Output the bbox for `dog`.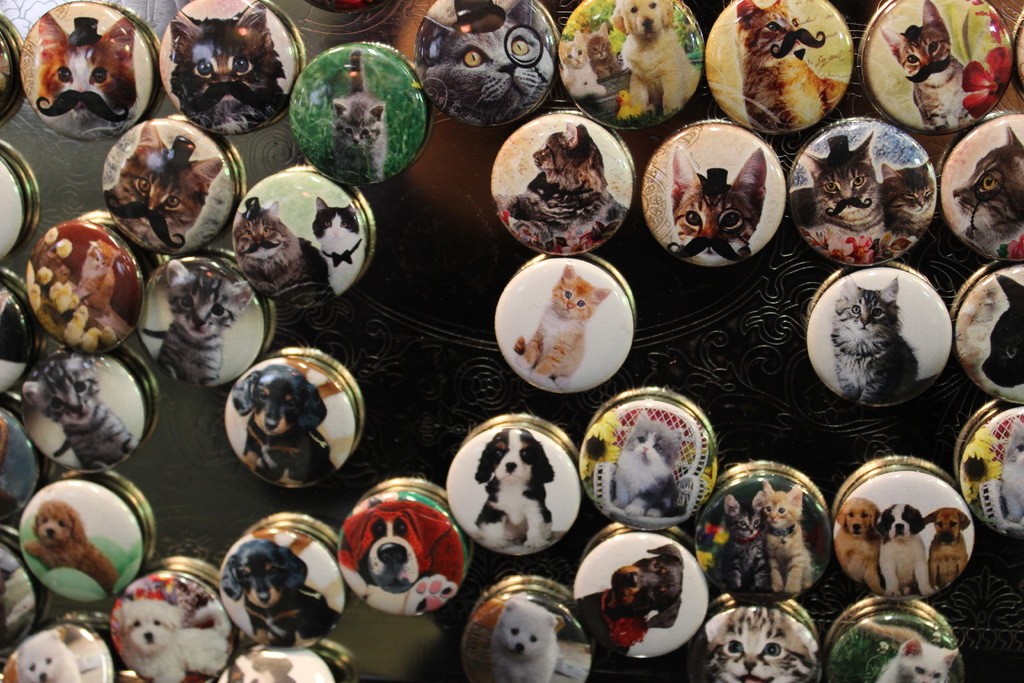
rect(218, 539, 337, 648).
